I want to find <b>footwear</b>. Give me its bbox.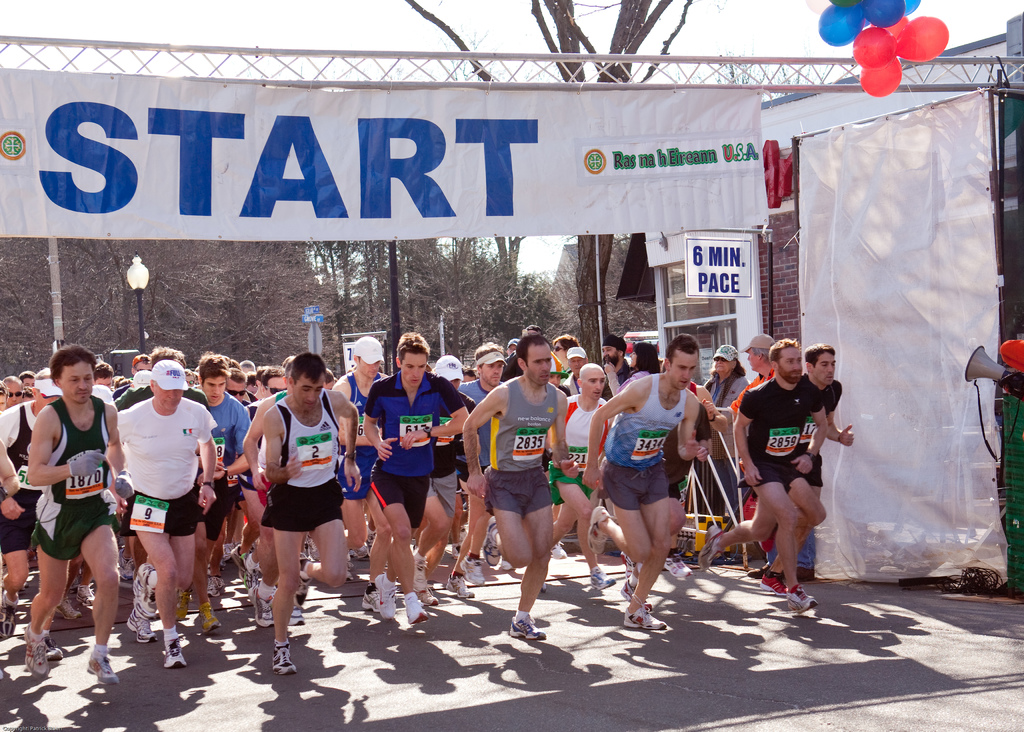
(86,652,120,683).
